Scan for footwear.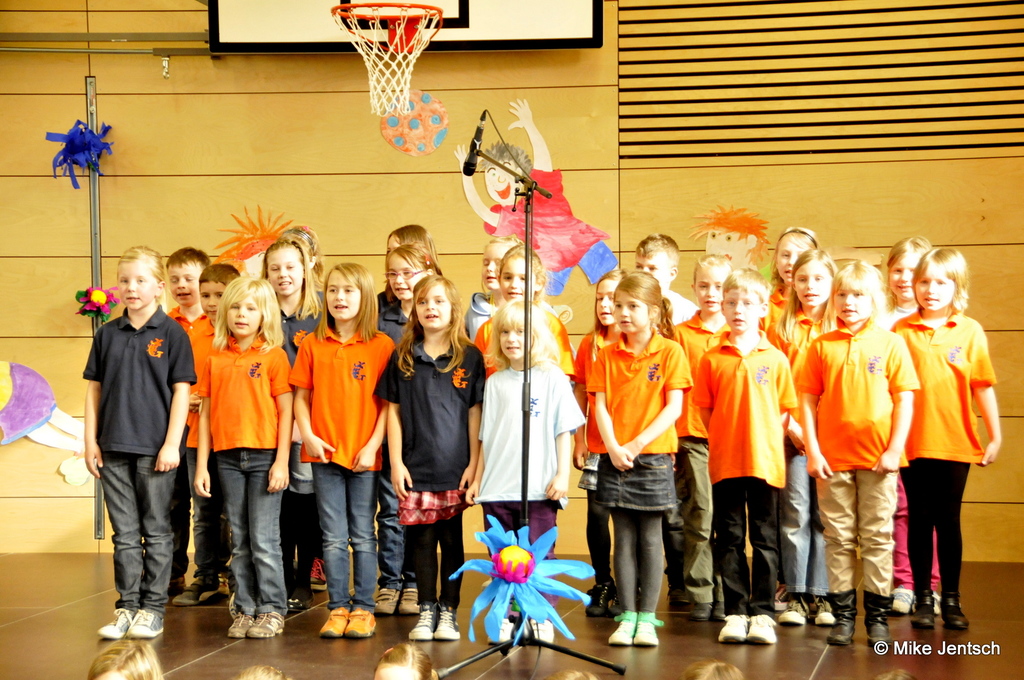
Scan result: (left=687, top=601, right=727, bottom=622).
